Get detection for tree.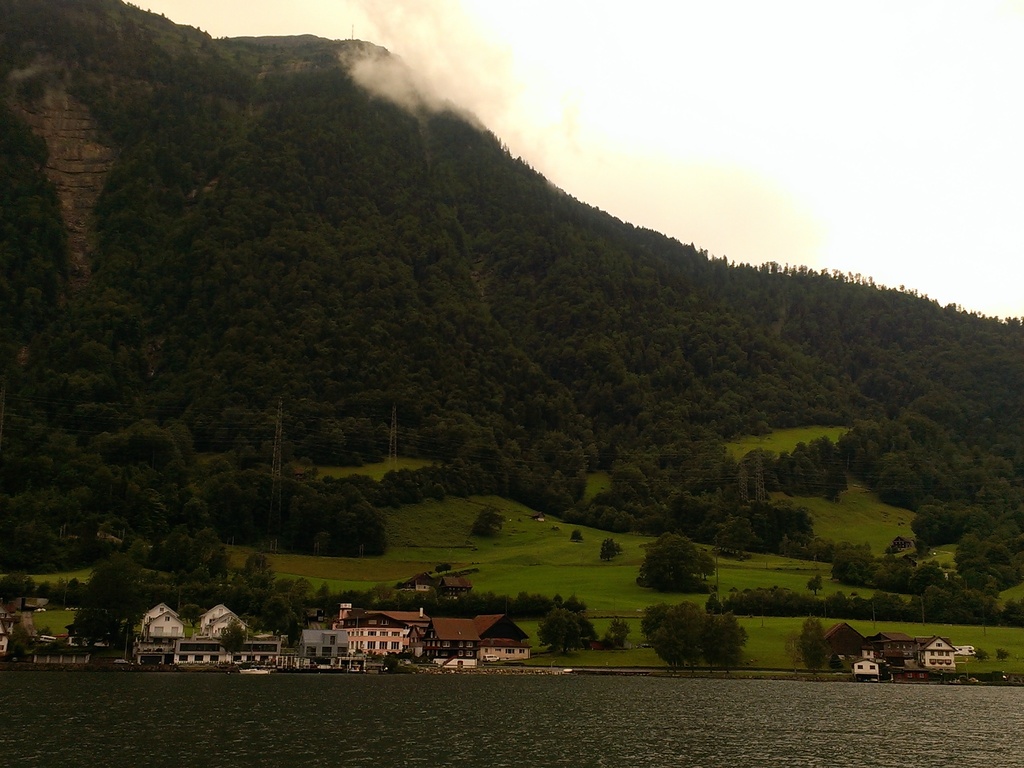
Detection: box(639, 541, 714, 589).
